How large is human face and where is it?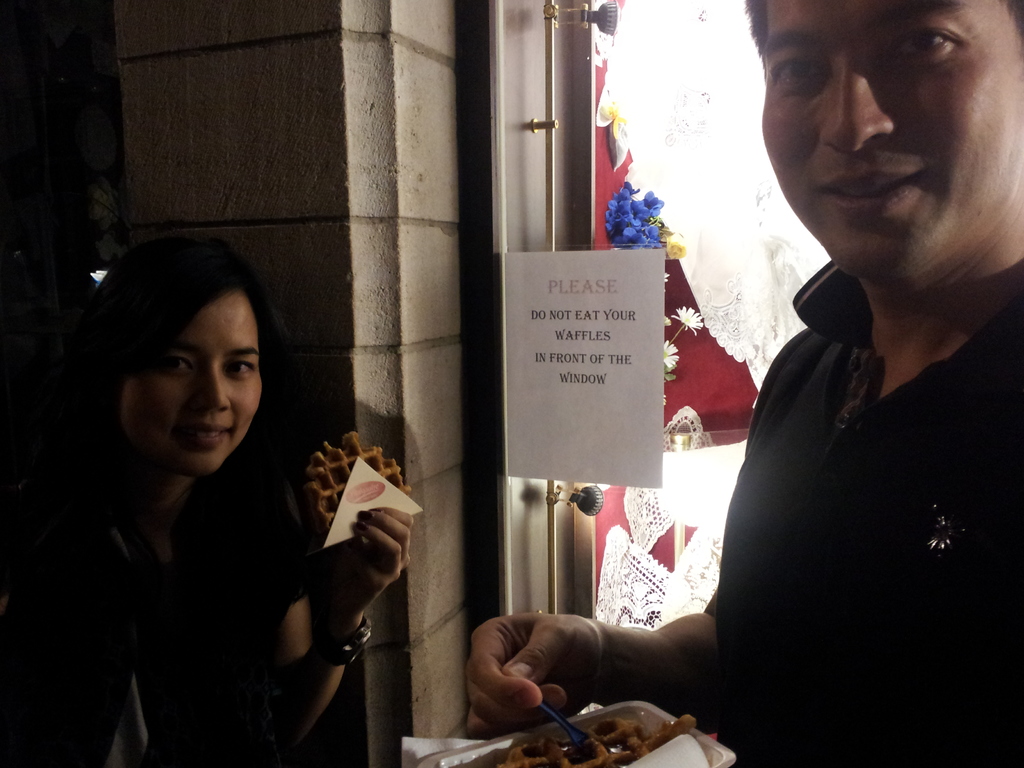
Bounding box: locate(127, 289, 262, 477).
